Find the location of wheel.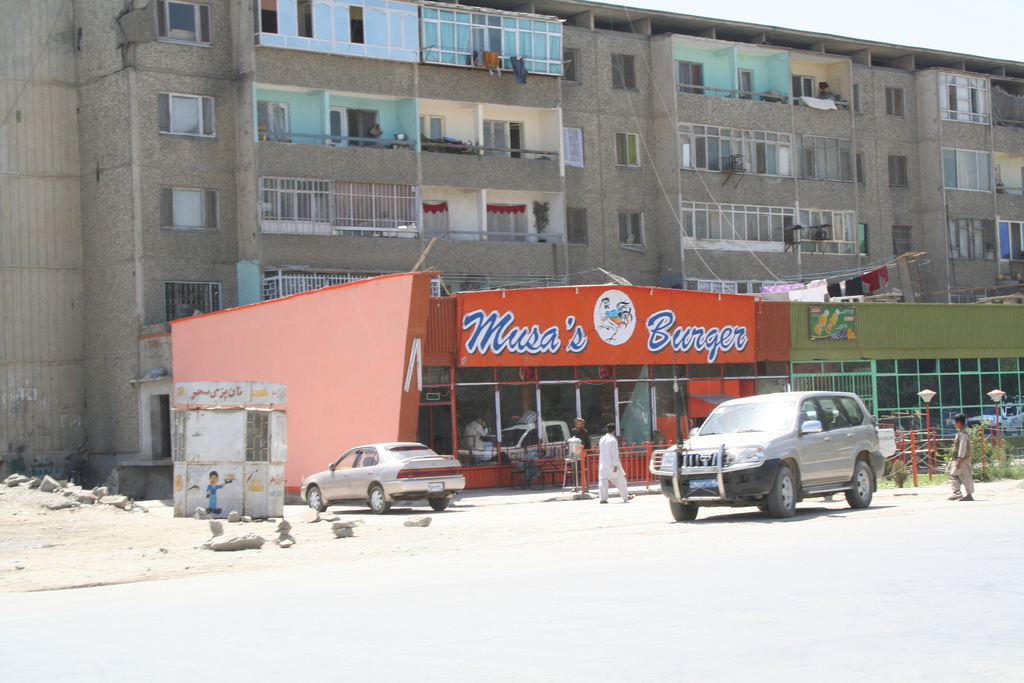
Location: [x1=845, y1=463, x2=872, y2=509].
